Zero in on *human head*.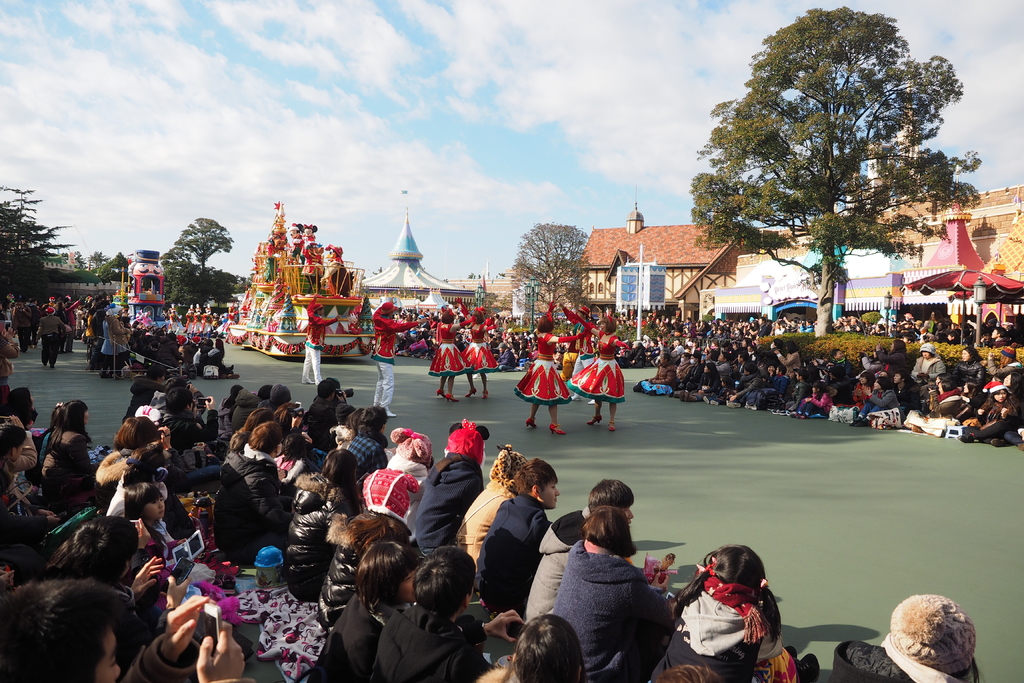
Zeroed in: 438/313/456/323.
